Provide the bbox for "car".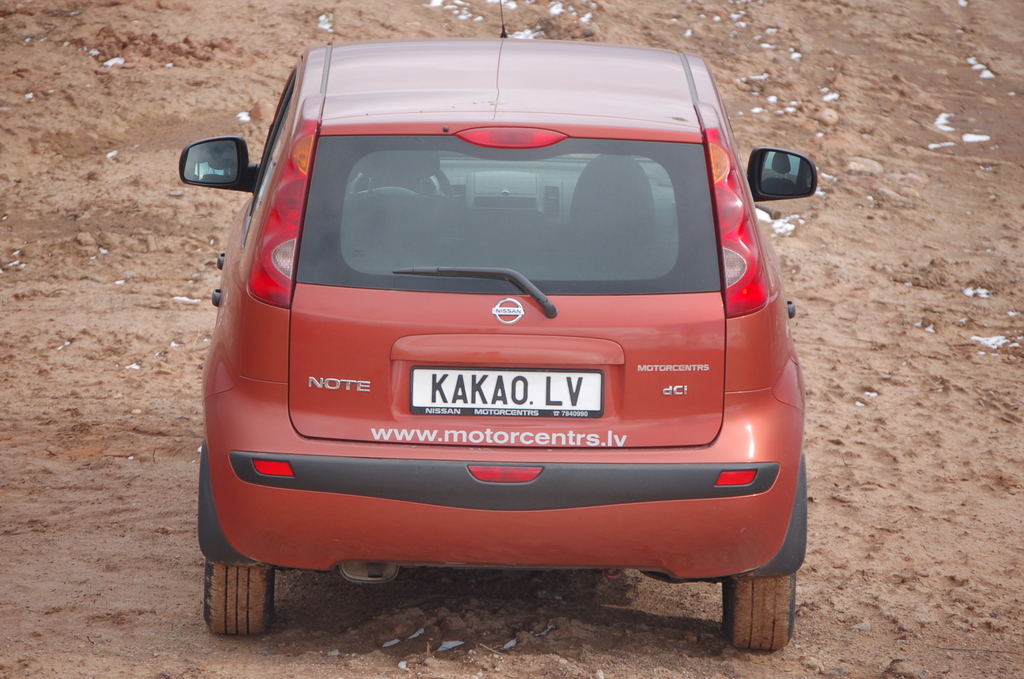
box(184, 2, 819, 648).
